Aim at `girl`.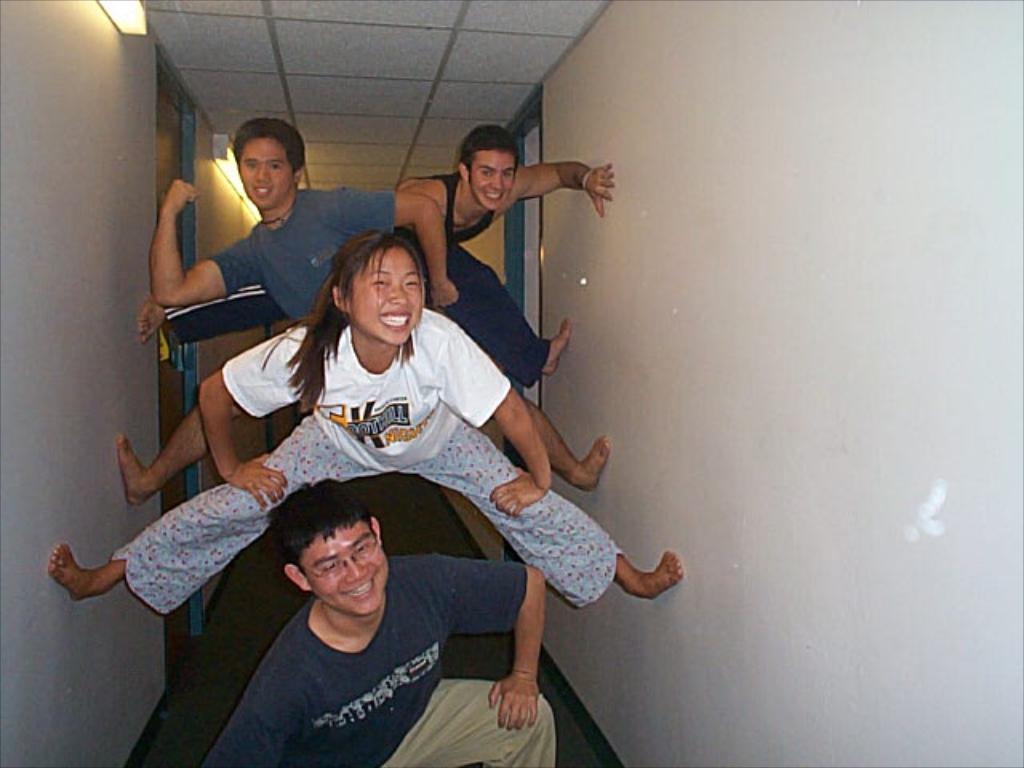
Aimed at crop(53, 234, 701, 629).
